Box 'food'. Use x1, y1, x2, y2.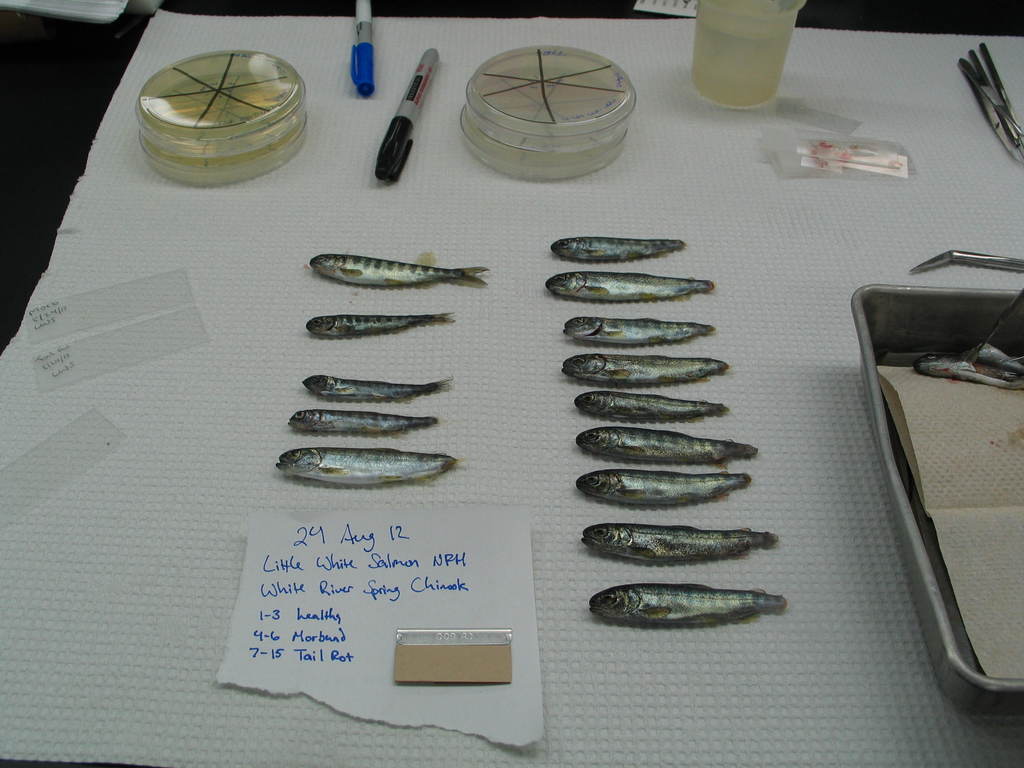
580, 521, 779, 563.
